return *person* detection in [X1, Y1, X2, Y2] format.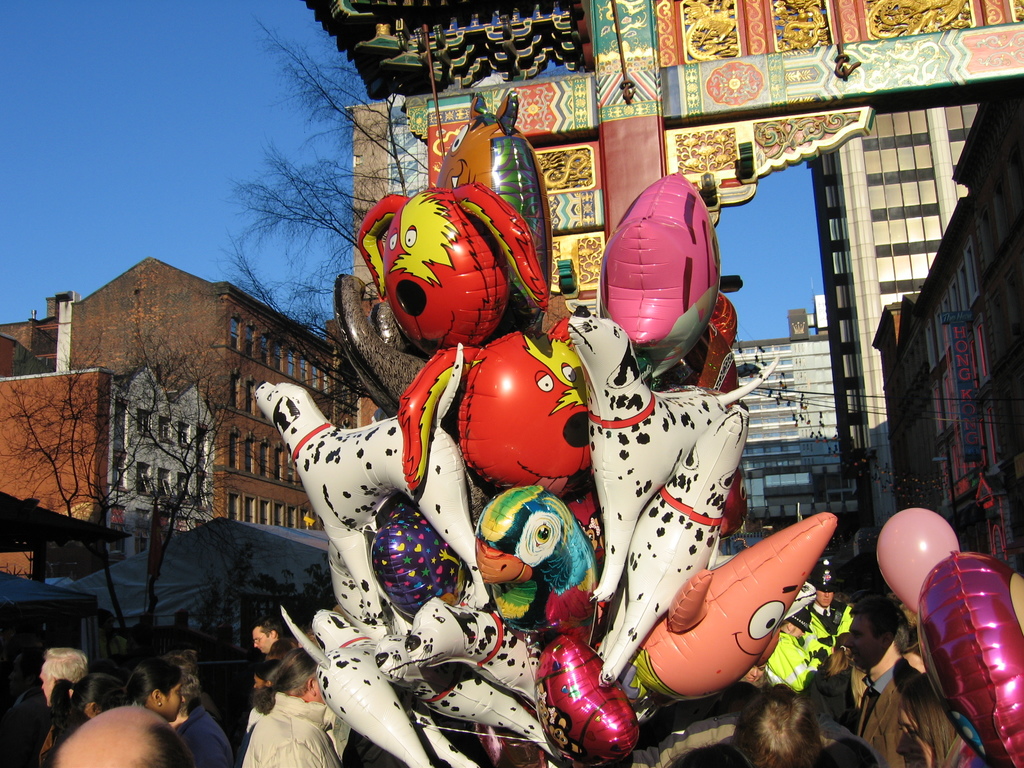
[47, 698, 184, 767].
